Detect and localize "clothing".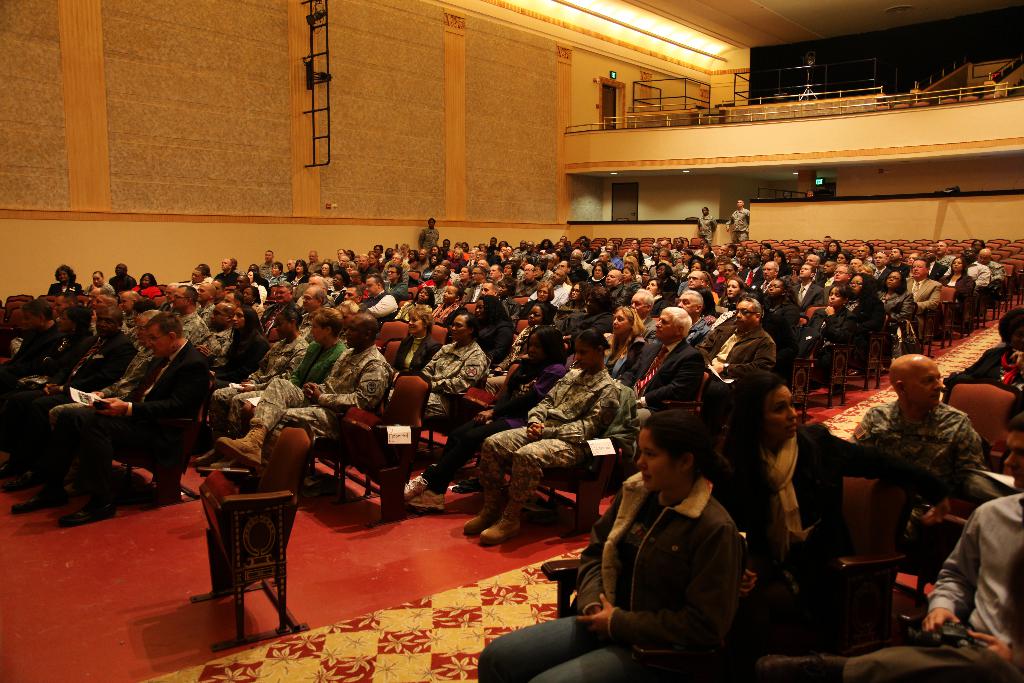
Localized at 483,369,620,513.
